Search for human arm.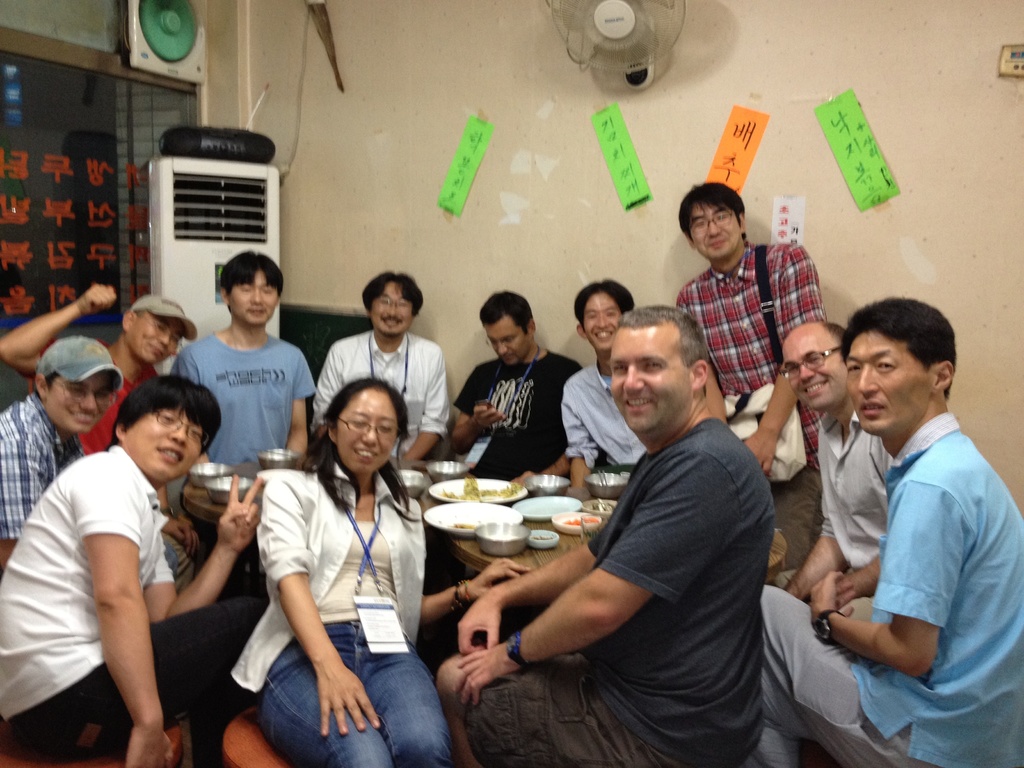
Found at (left=42, top=489, right=183, bottom=724).
